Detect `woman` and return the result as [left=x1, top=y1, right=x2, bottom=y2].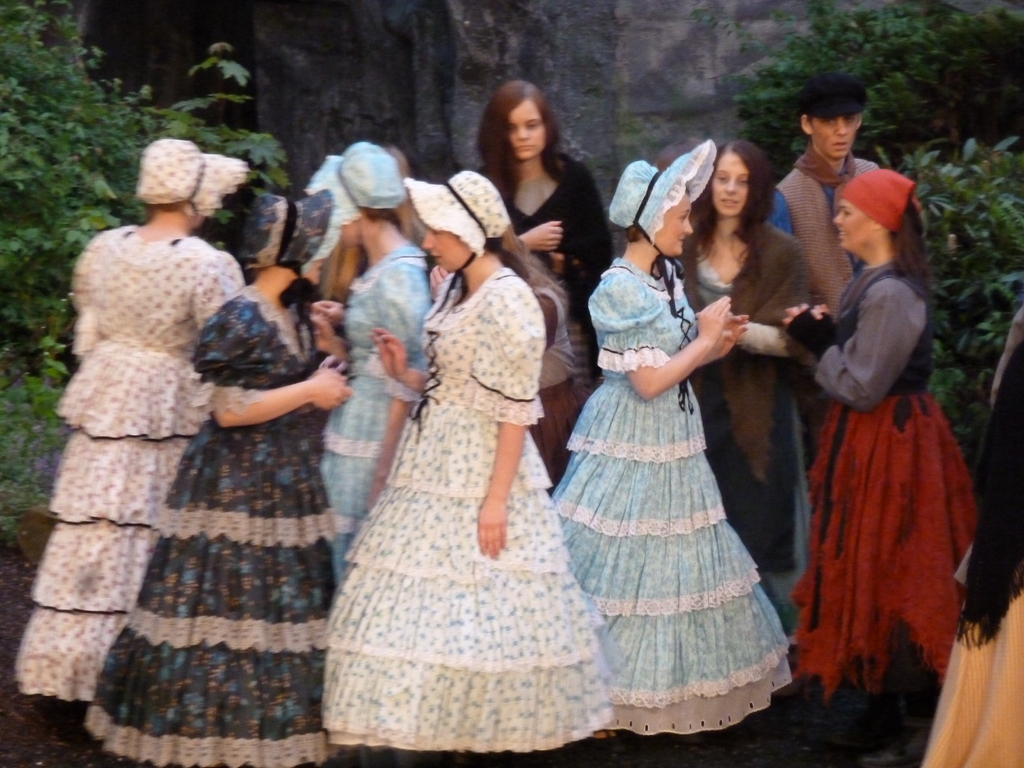
[left=301, top=136, right=432, bottom=585].
